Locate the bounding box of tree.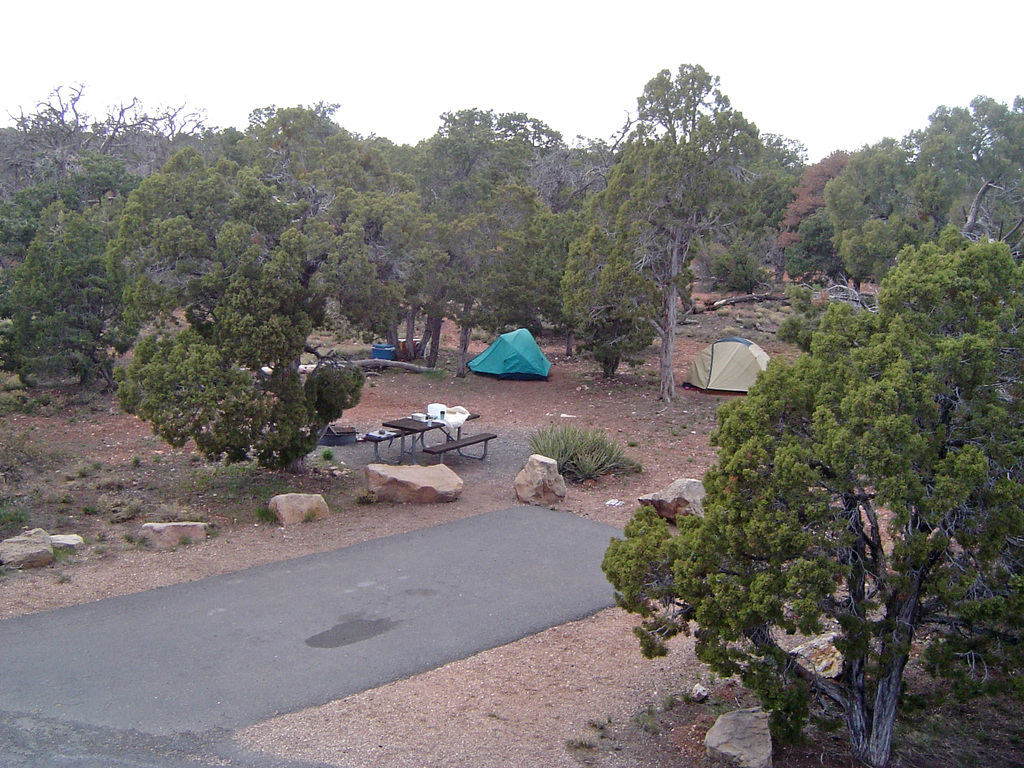
Bounding box: bbox=[959, 88, 1023, 166].
